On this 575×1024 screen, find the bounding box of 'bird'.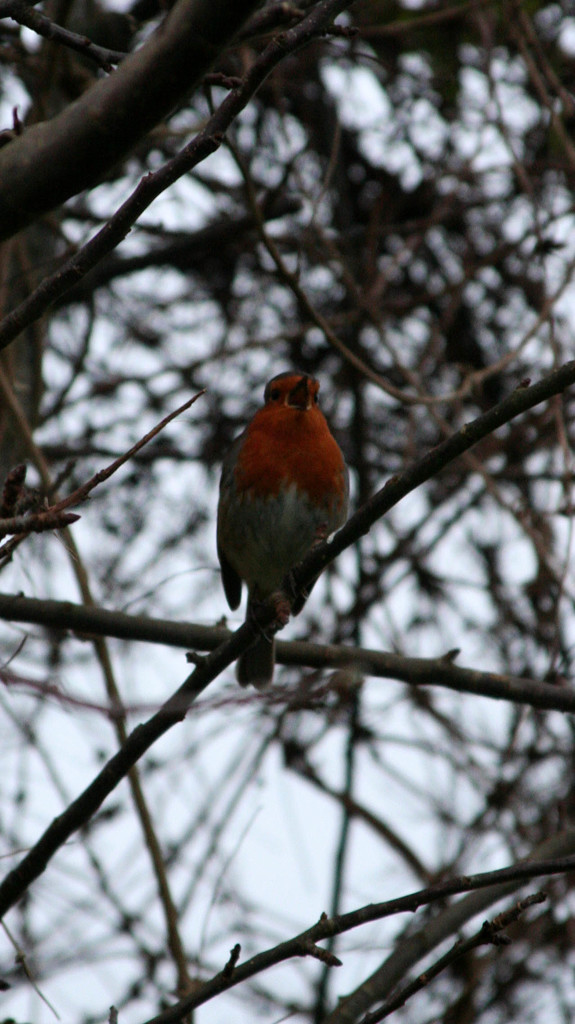
Bounding box: [x1=205, y1=380, x2=354, y2=678].
